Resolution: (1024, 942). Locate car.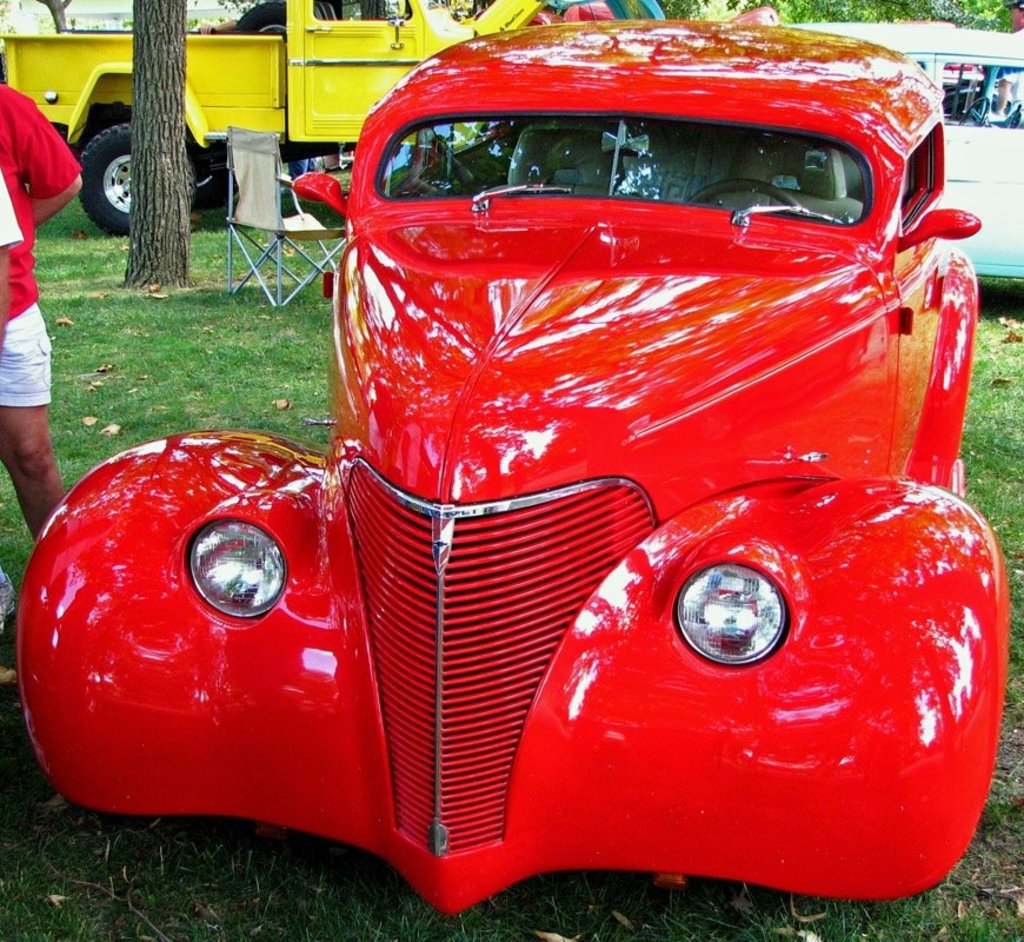
[left=64, top=39, right=984, bottom=913].
